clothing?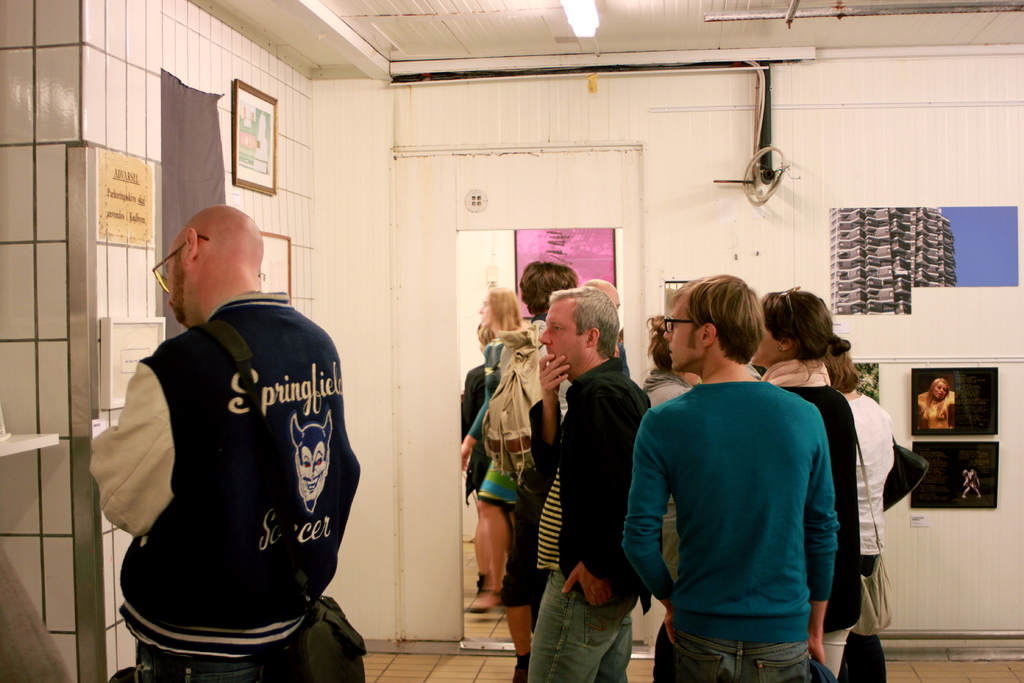
bbox(965, 470, 981, 498)
